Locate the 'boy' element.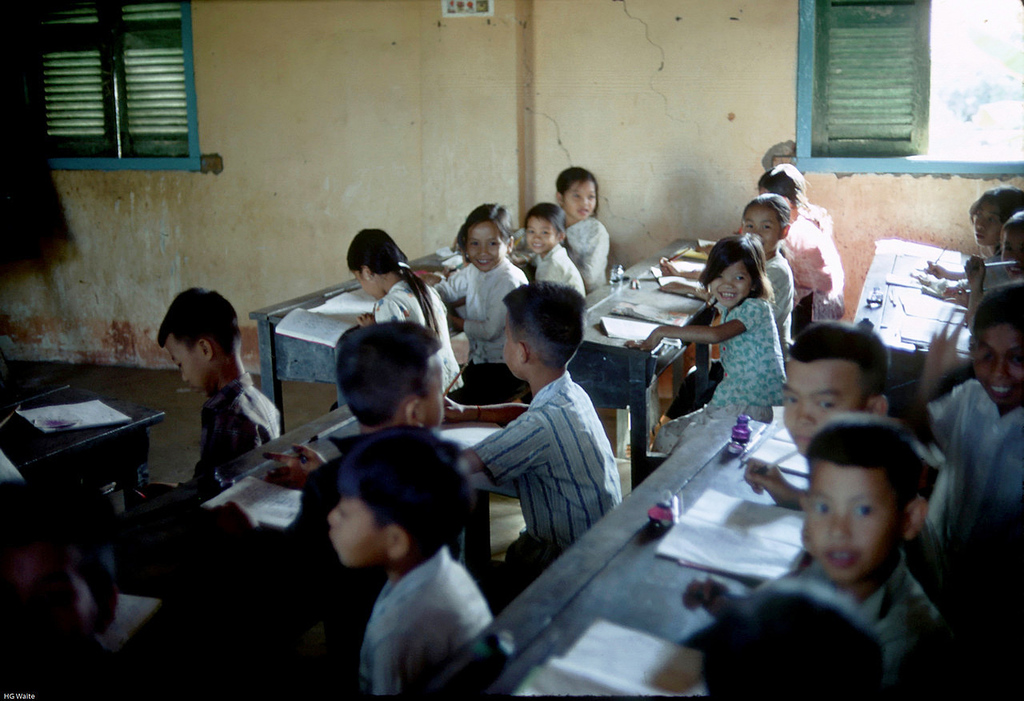
Element bbox: {"x1": 327, "y1": 426, "x2": 494, "y2": 698}.
